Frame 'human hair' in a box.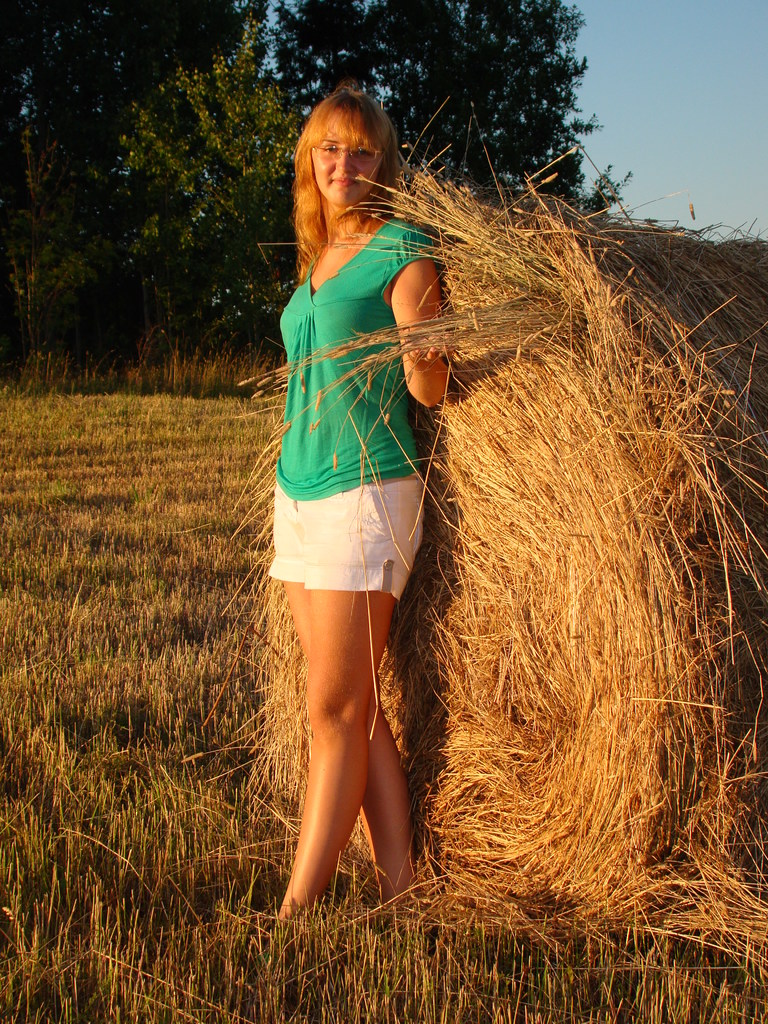
box=[289, 84, 408, 252].
